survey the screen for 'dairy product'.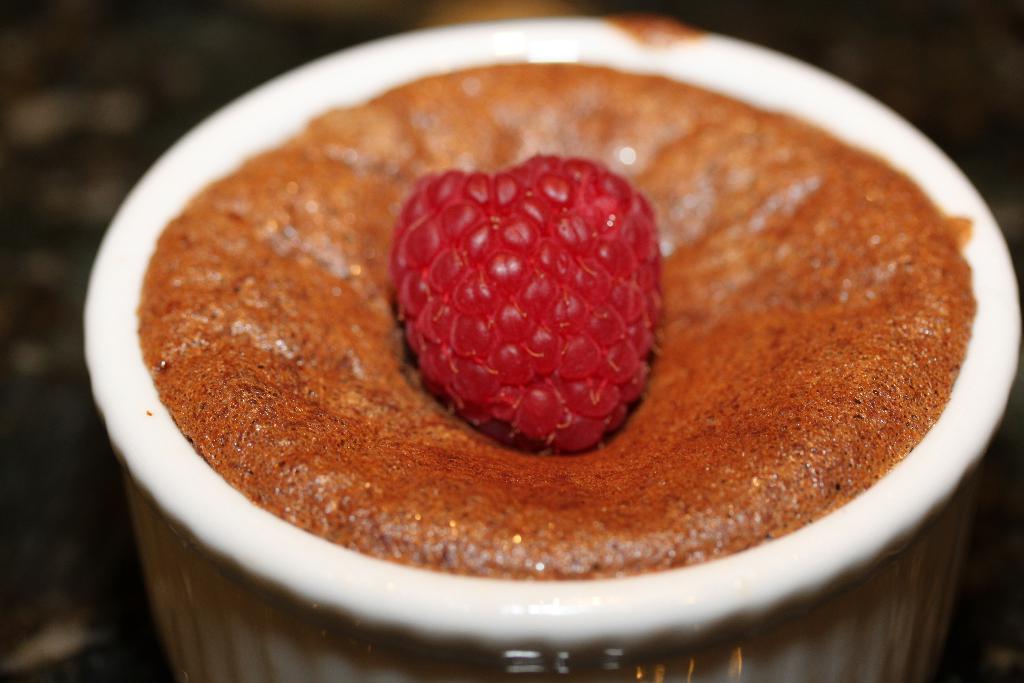
Survey found: {"left": 88, "top": 44, "right": 999, "bottom": 600}.
